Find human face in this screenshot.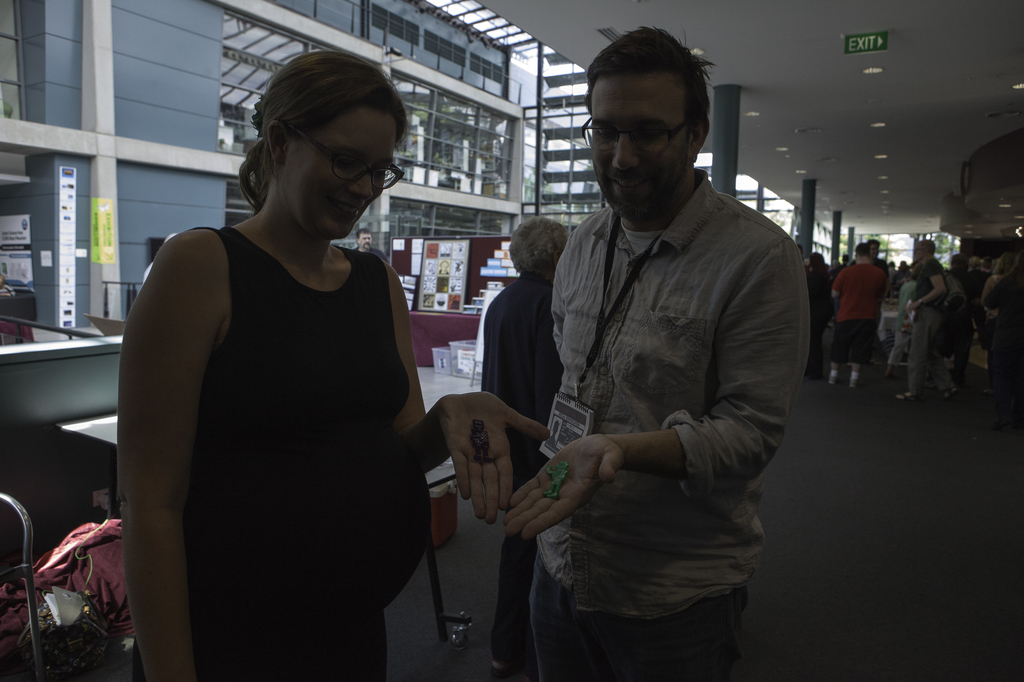
The bounding box for human face is [588,74,694,212].
